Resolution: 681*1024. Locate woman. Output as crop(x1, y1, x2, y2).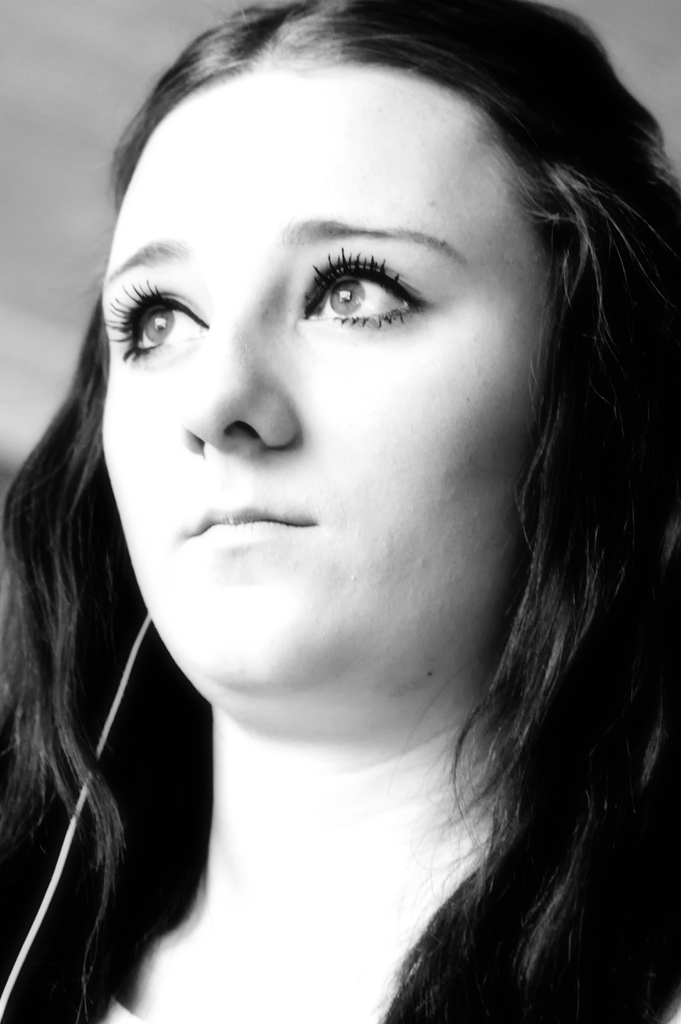
crop(1, 10, 670, 1007).
